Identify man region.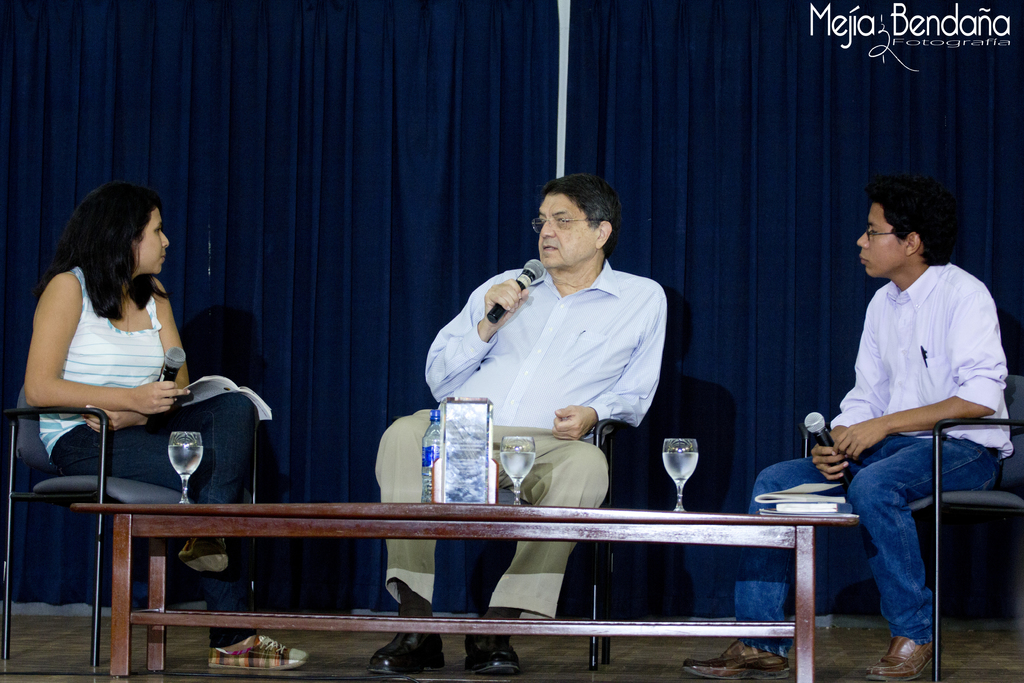
Region: [left=682, top=179, right=1012, bottom=682].
